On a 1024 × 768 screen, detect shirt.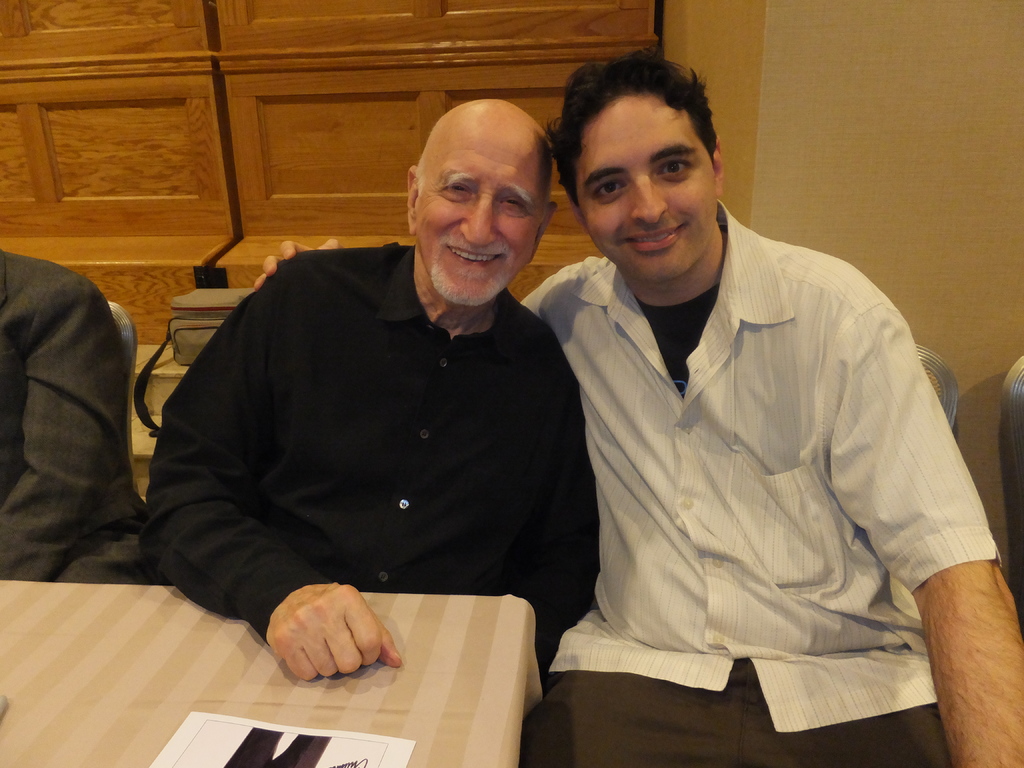
137:243:602:693.
